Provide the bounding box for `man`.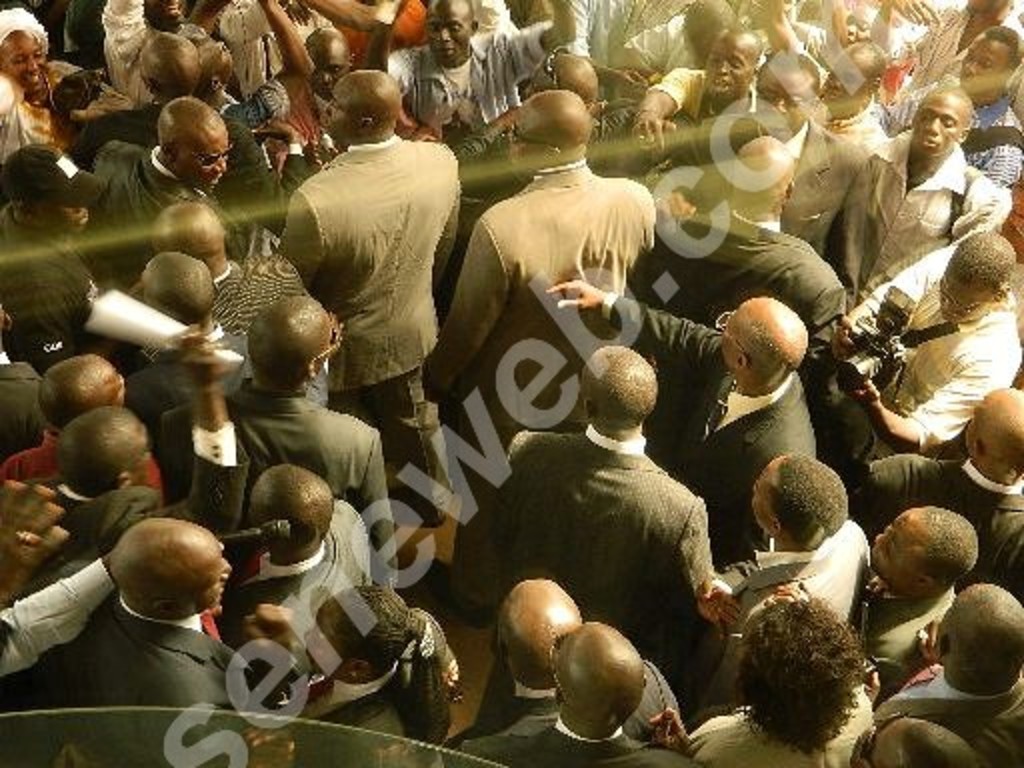
BBox(838, 82, 1018, 288).
